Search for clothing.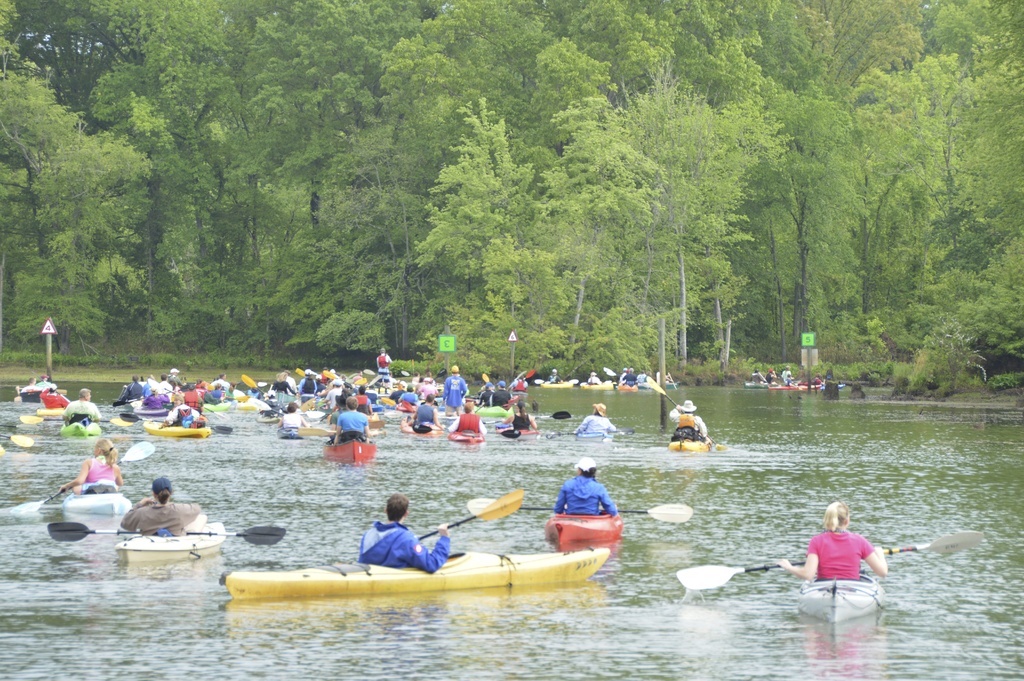
Found at [510, 416, 530, 429].
